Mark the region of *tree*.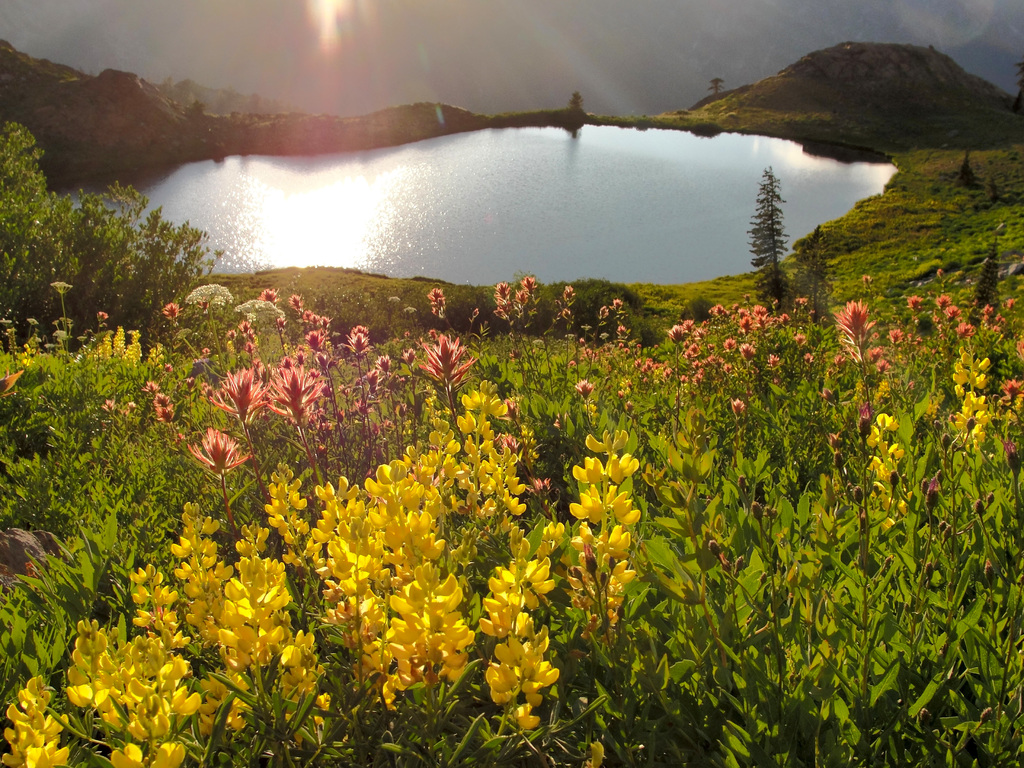
Region: (x1=0, y1=115, x2=222, y2=307).
